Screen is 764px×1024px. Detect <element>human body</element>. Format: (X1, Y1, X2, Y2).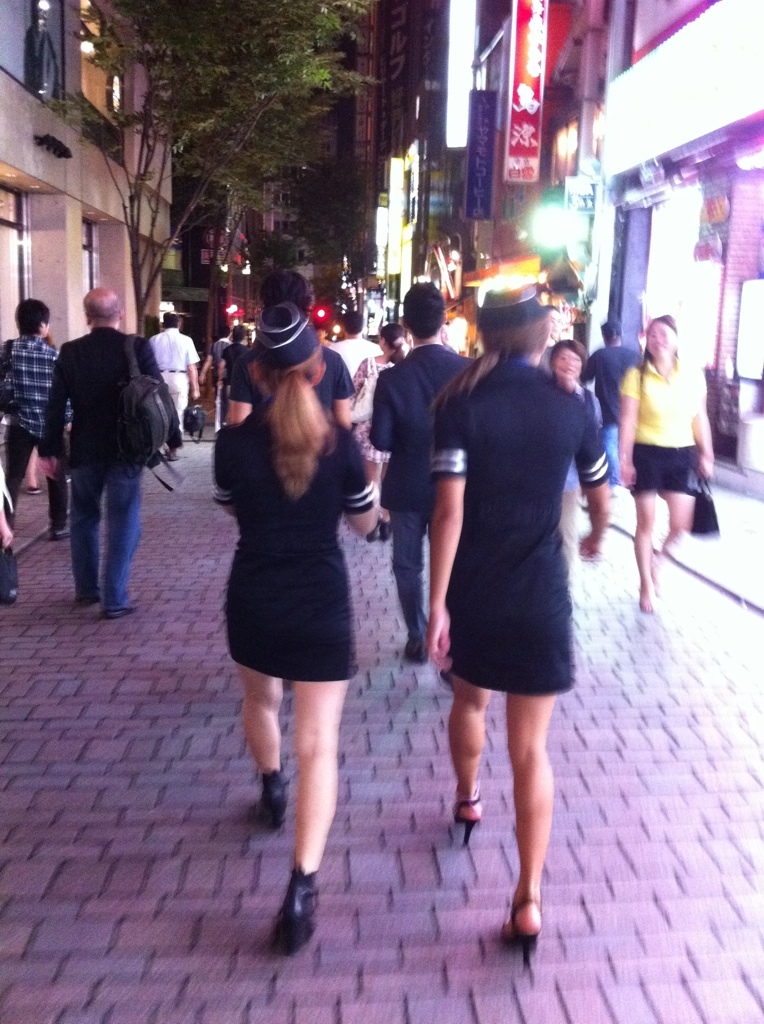
(422, 284, 619, 944).
